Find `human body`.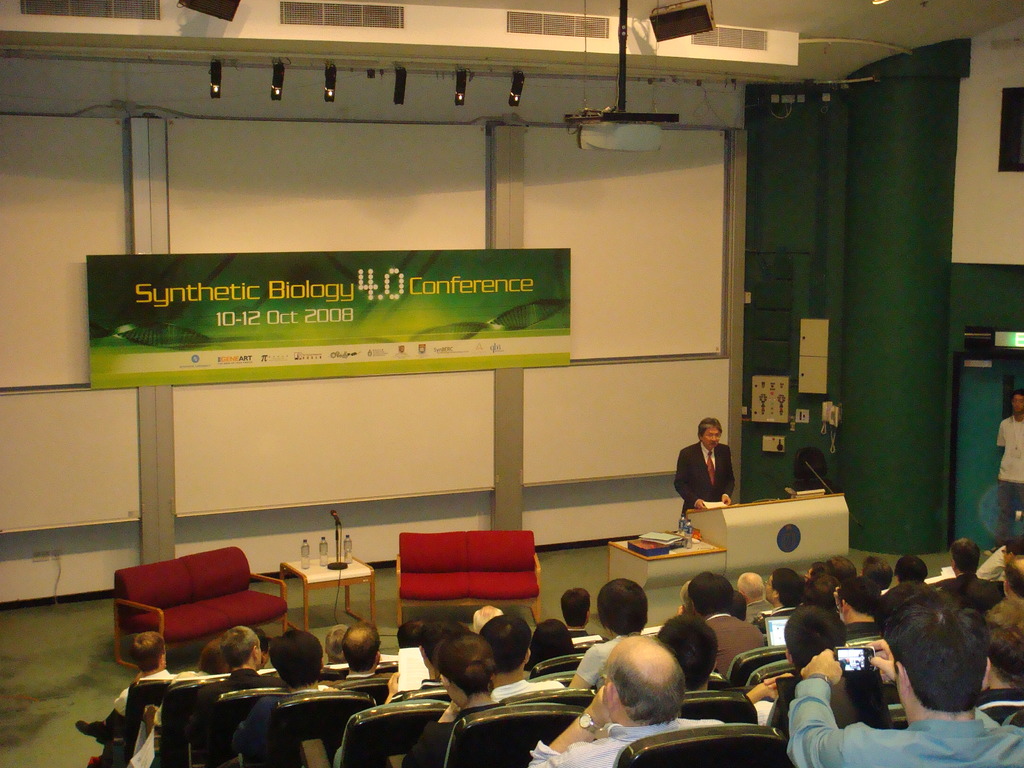
565, 629, 644, 690.
